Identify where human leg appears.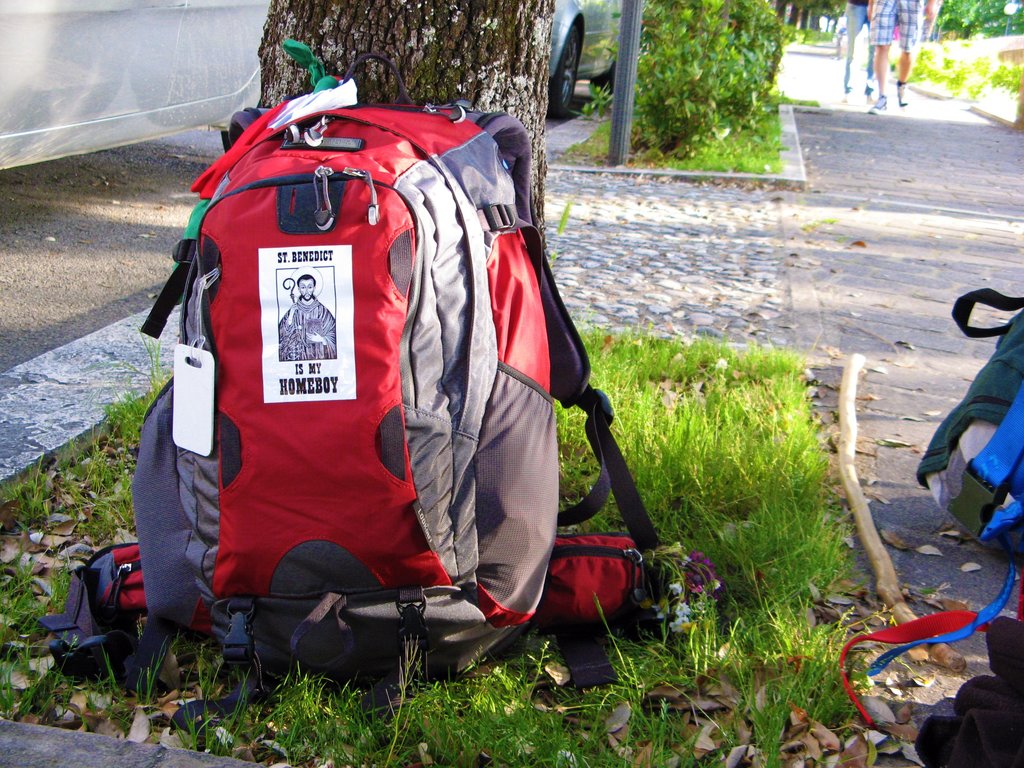
Appears at detection(844, 0, 867, 102).
